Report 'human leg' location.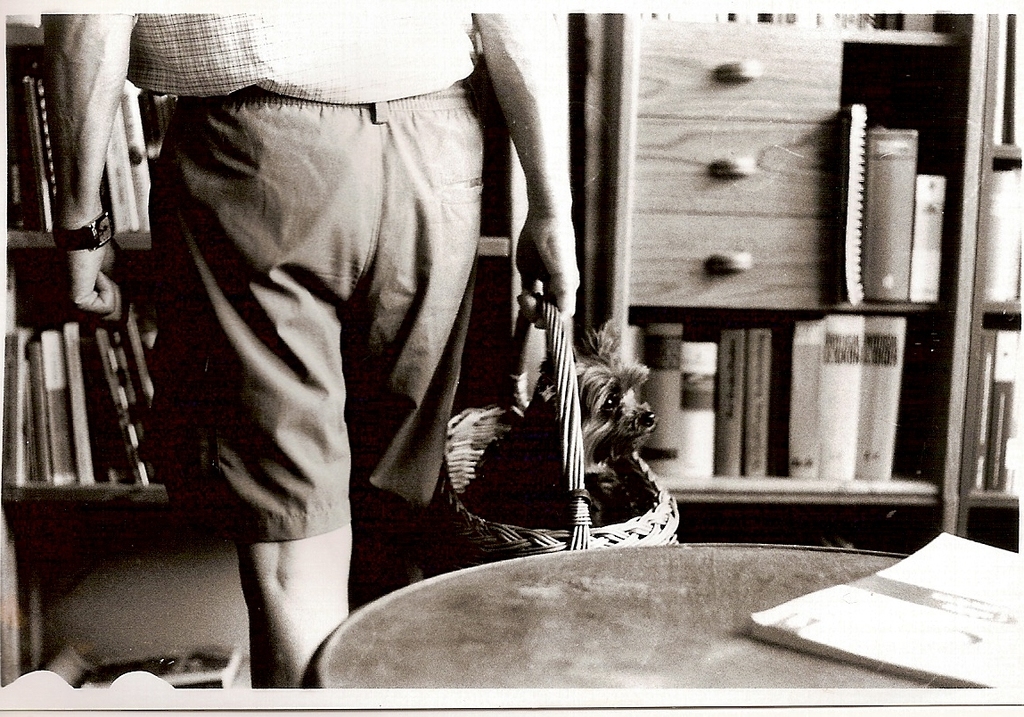
Report: (165,89,350,687).
